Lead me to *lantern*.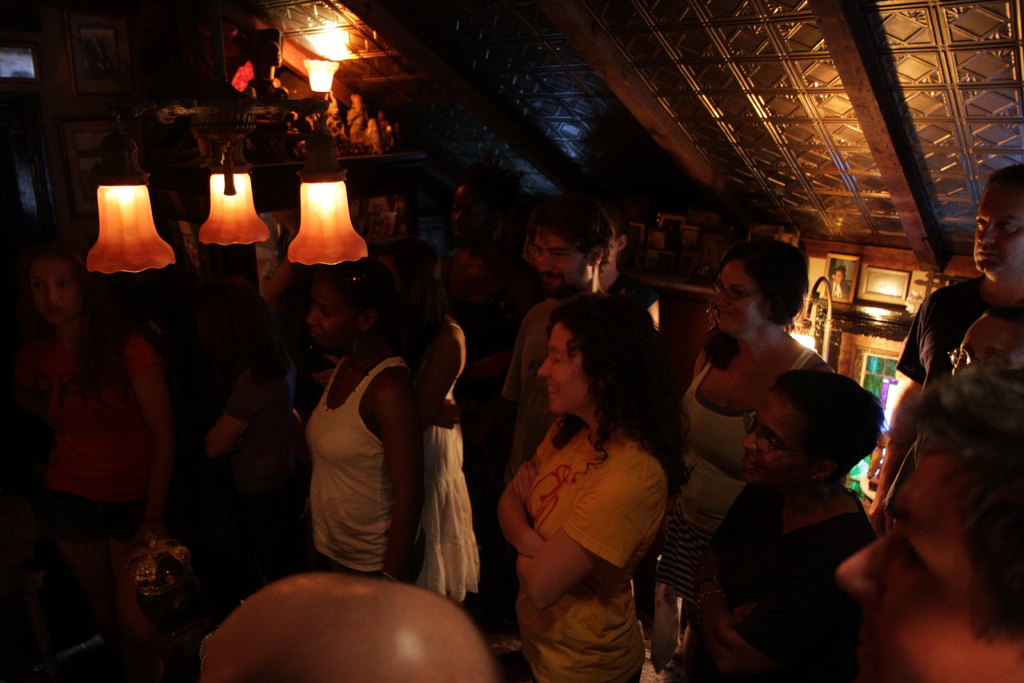
Lead to (289, 126, 366, 264).
